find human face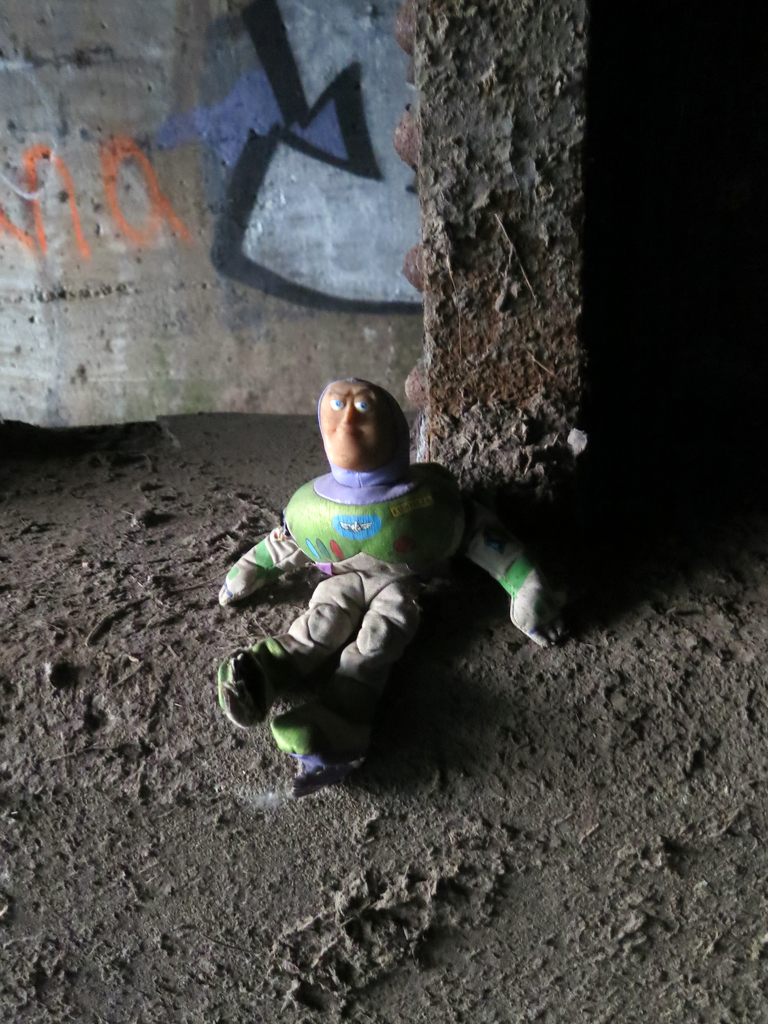
321 381 393 468
